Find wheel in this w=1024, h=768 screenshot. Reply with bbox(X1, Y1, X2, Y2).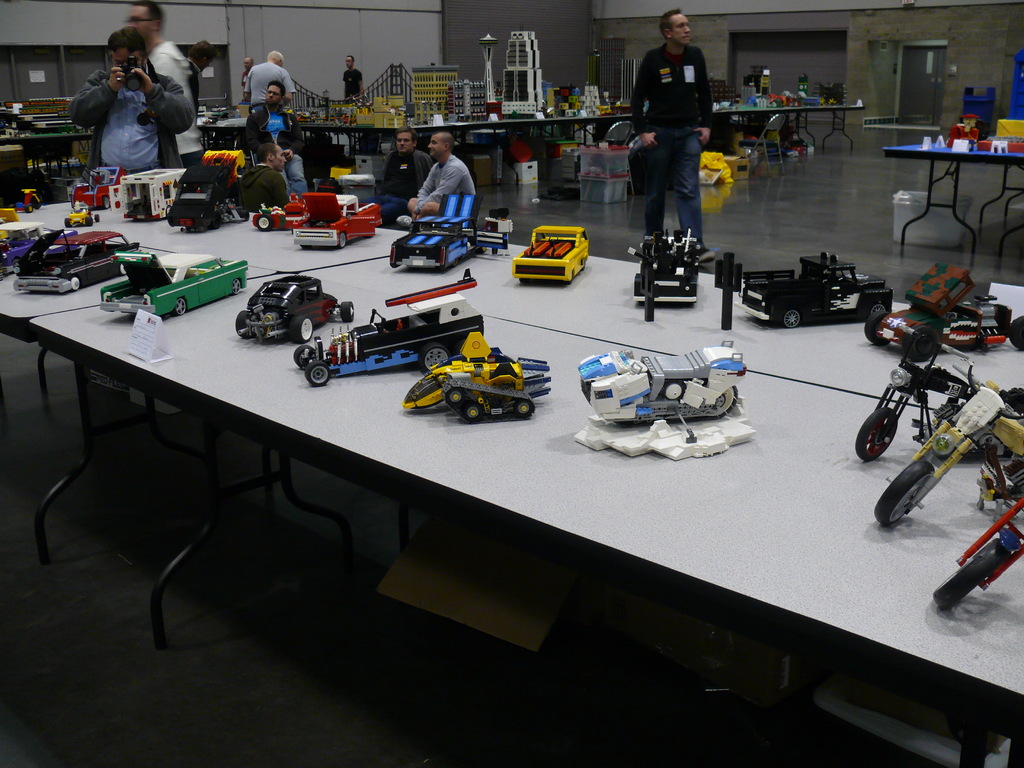
bbox(63, 216, 71, 227).
